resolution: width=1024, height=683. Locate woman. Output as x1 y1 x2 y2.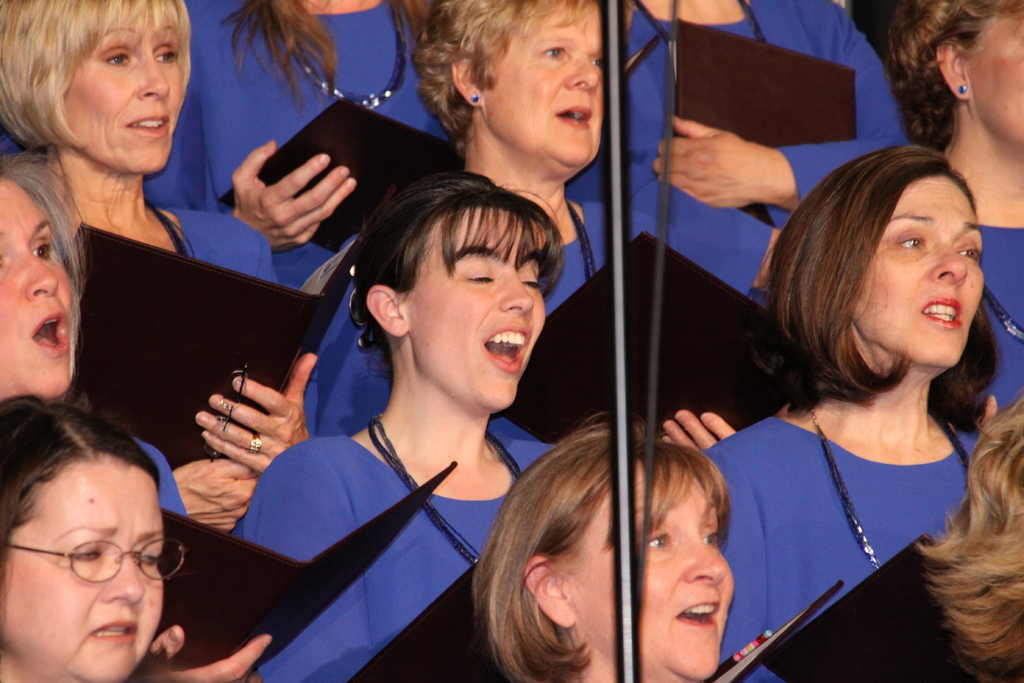
914 403 1023 682.
